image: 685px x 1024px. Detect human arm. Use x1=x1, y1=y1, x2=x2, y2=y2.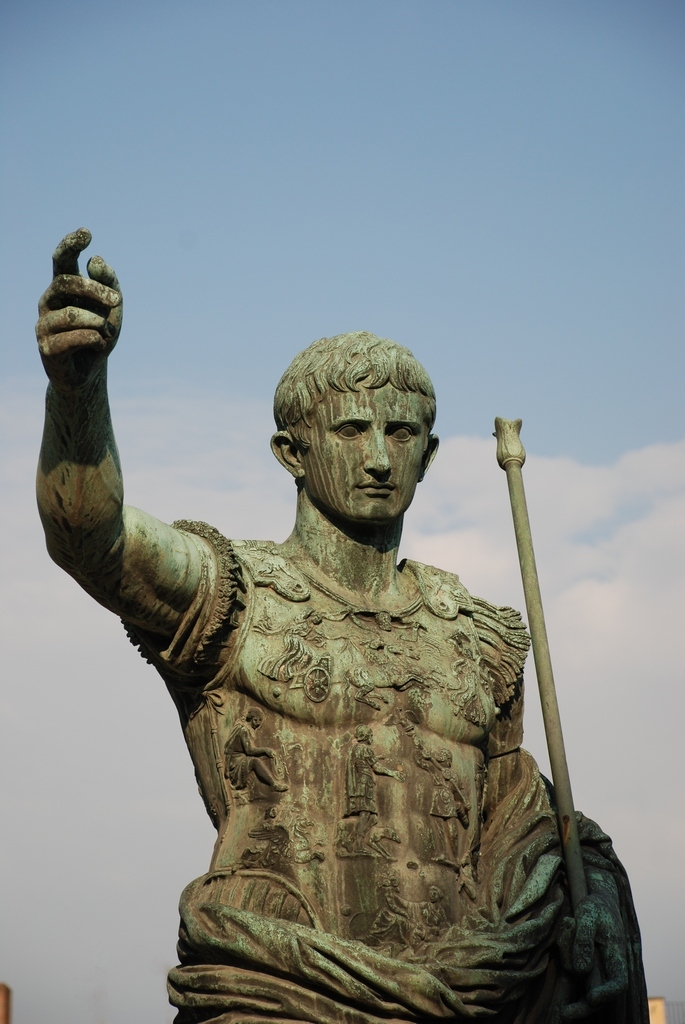
x1=23, y1=271, x2=234, y2=693.
